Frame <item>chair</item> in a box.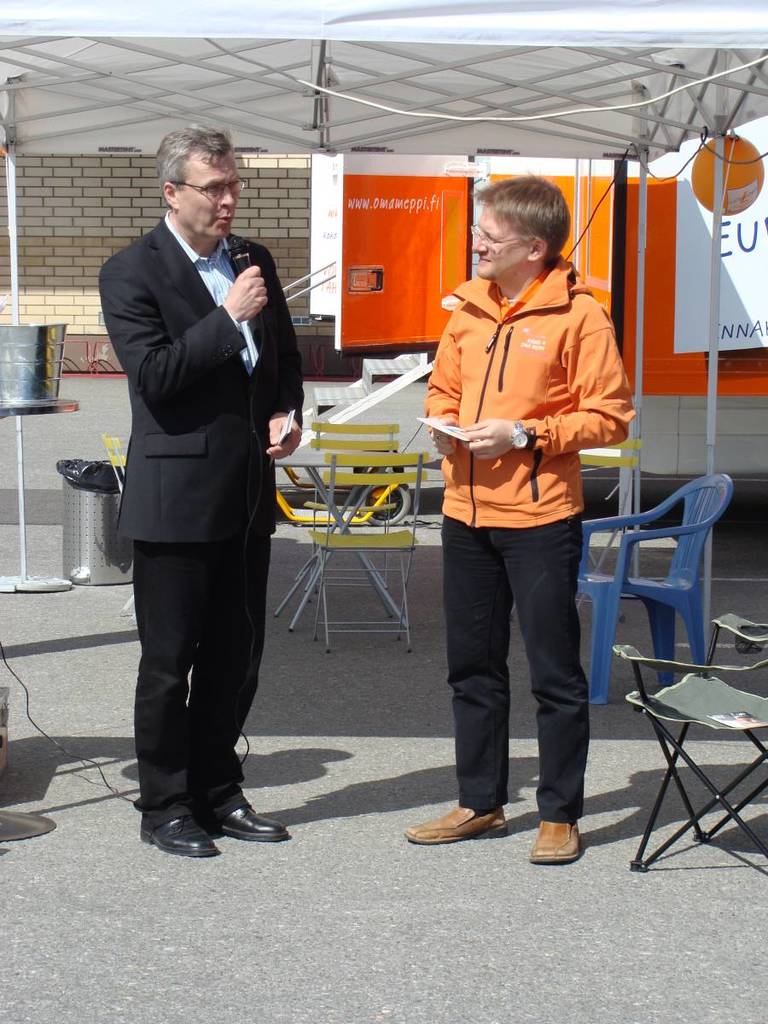
(left=98, top=432, right=134, bottom=626).
